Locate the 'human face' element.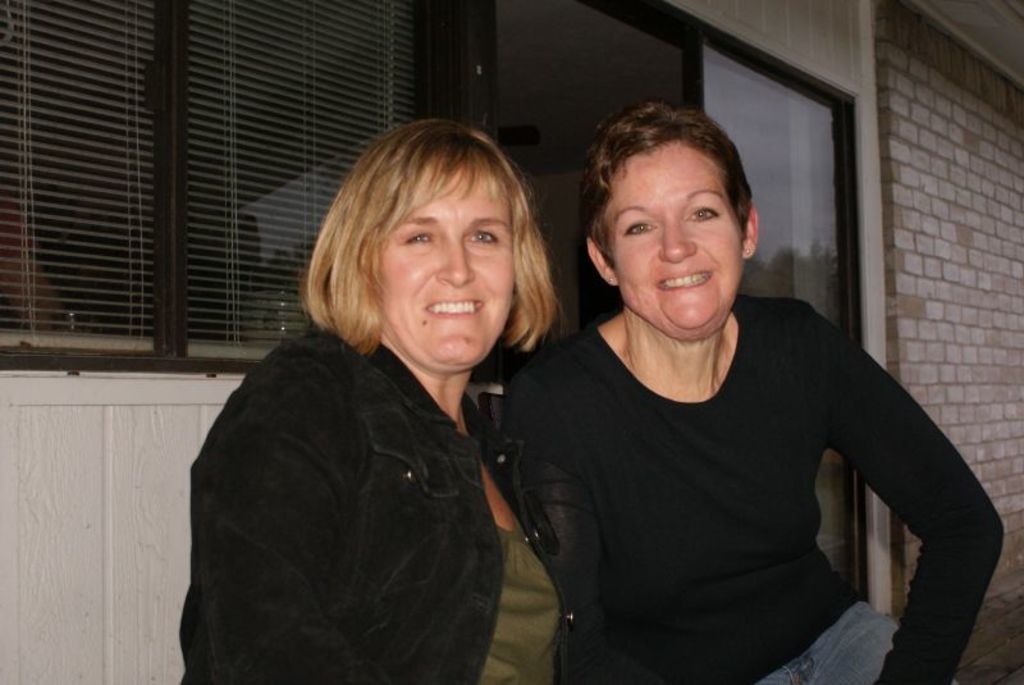
Element bbox: x1=378 y1=156 x2=512 y2=376.
